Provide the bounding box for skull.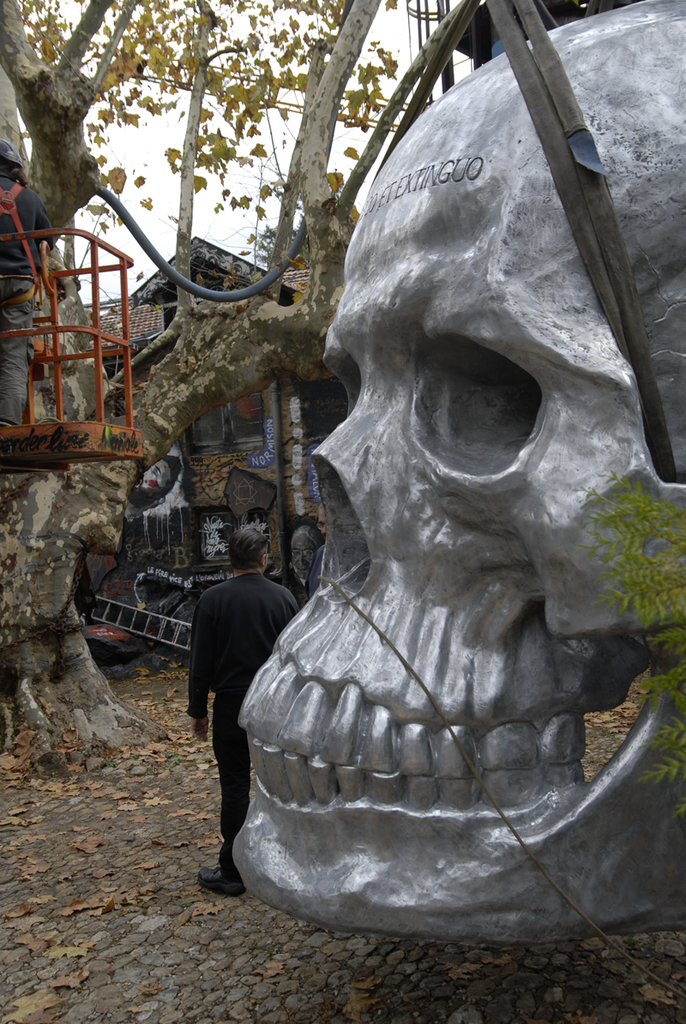
bbox=[226, 0, 685, 946].
